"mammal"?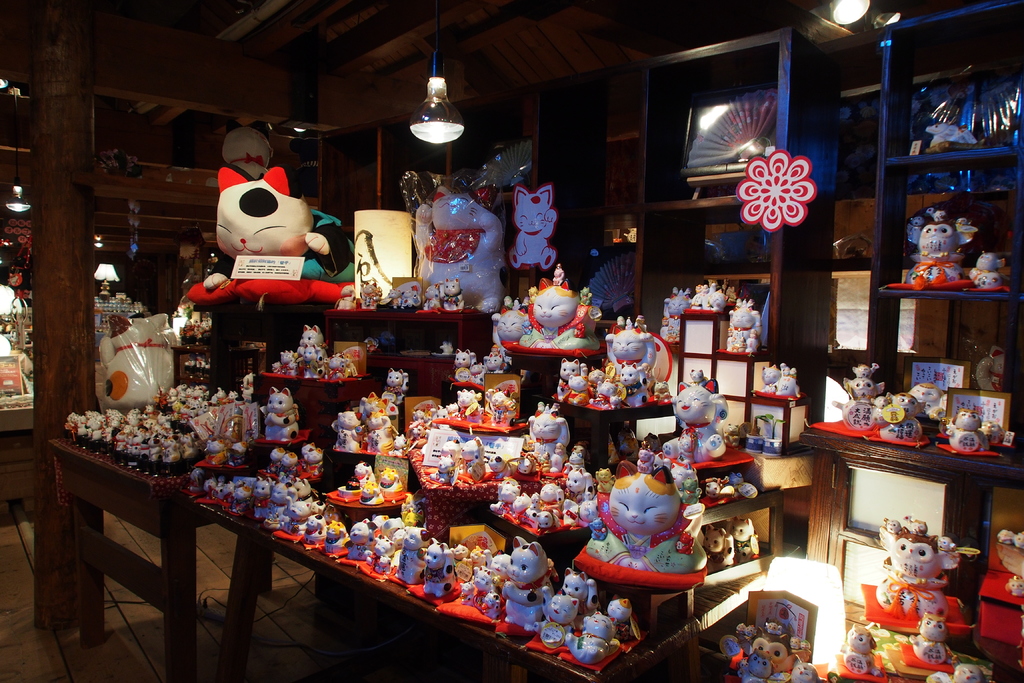
<region>903, 381, 948, 418</region>
